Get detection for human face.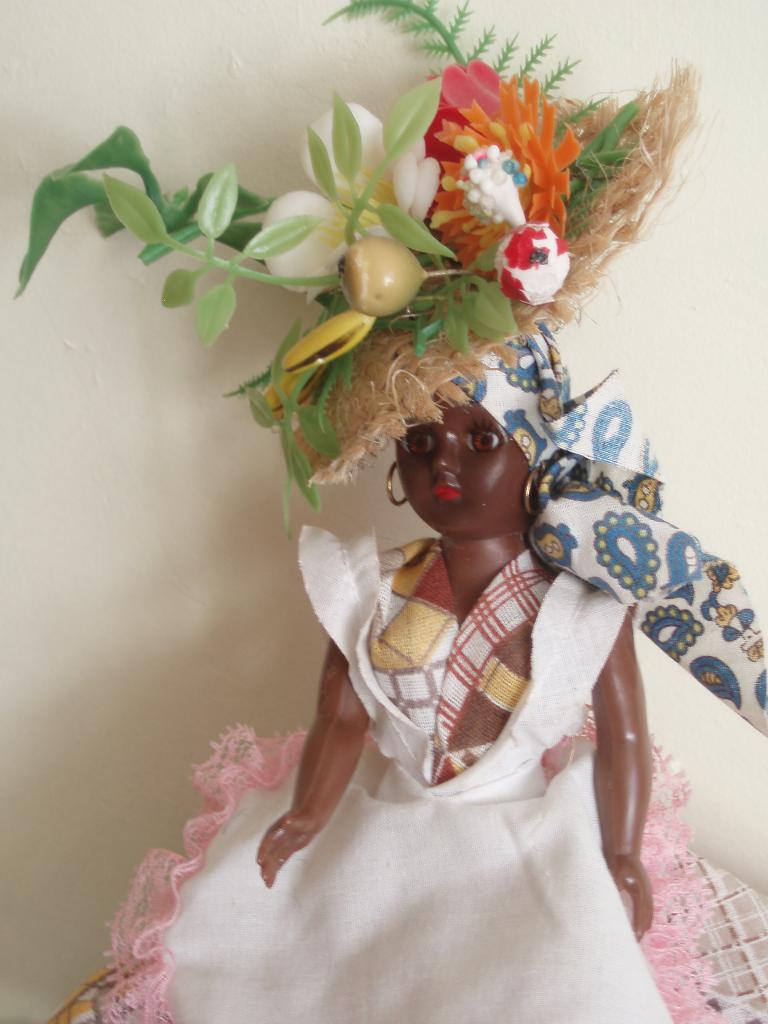
Detection: (396,397,534,528).
